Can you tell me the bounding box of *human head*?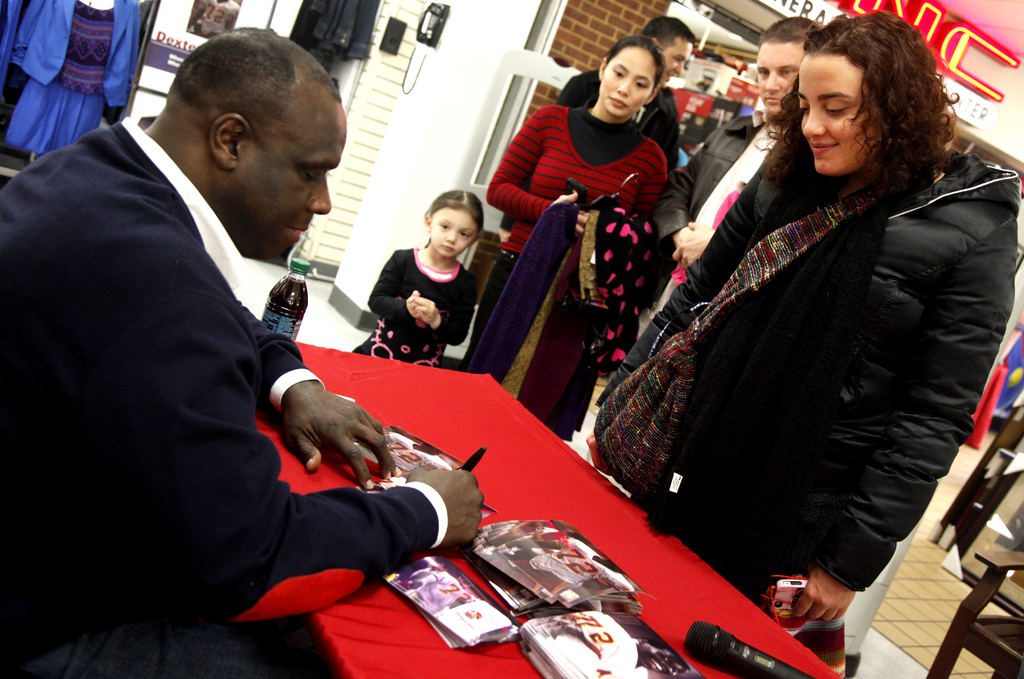
detection(773, 11, 957, 176).
